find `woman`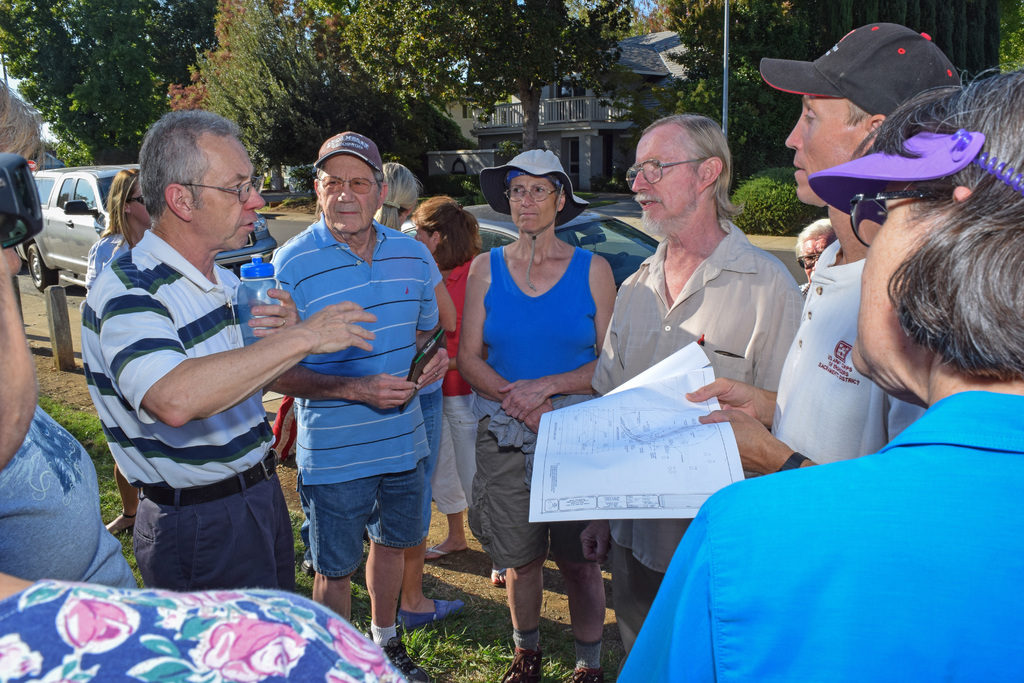
404 198 500 588
